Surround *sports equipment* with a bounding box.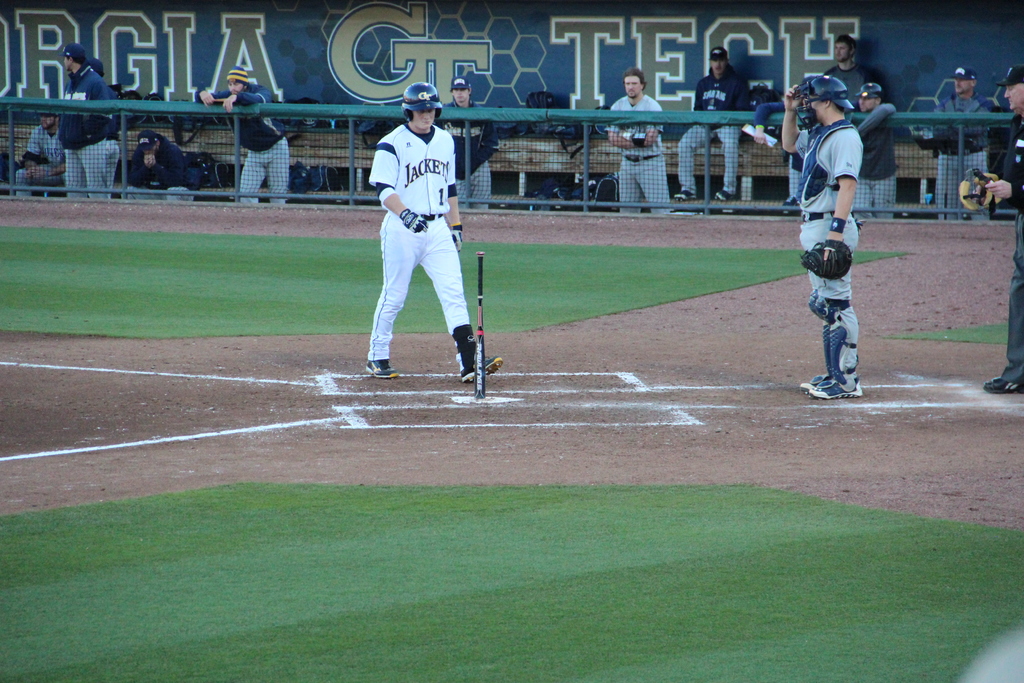
detection(799, 374, 831, 393).
